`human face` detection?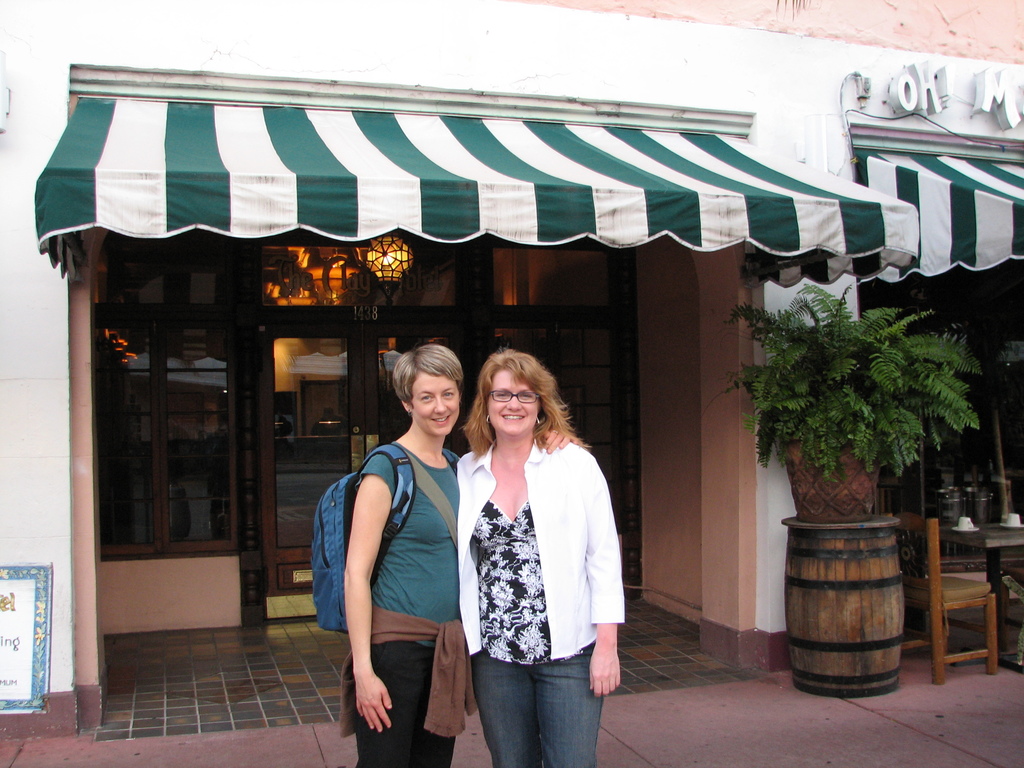
<box>486,372,536,442</box>
